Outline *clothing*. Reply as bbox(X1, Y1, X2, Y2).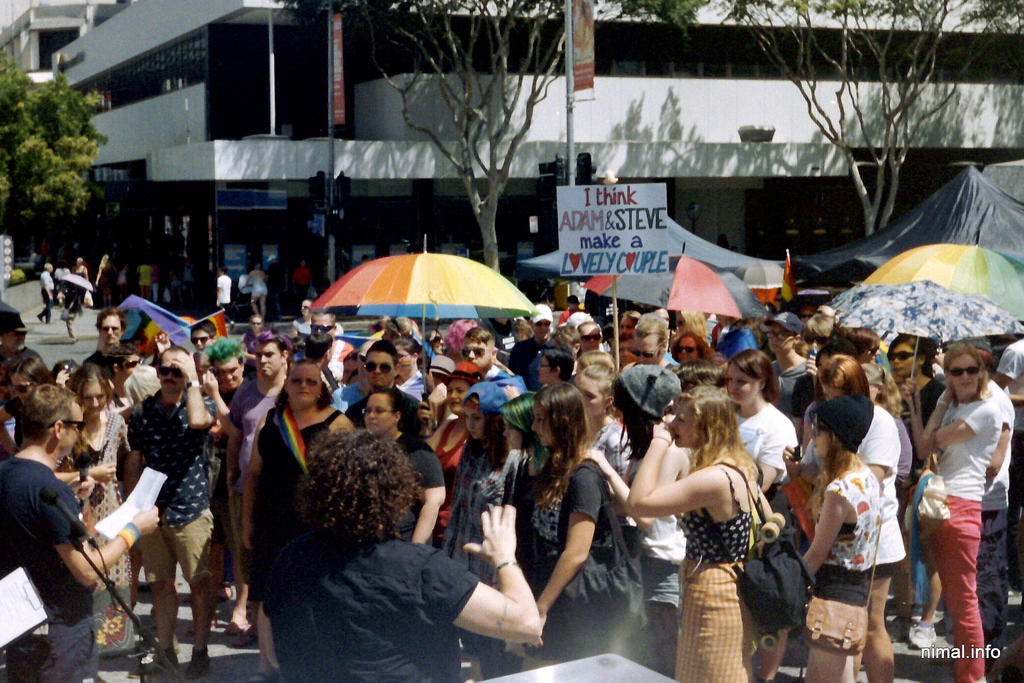
bbox(788, 457, 880, 682).
